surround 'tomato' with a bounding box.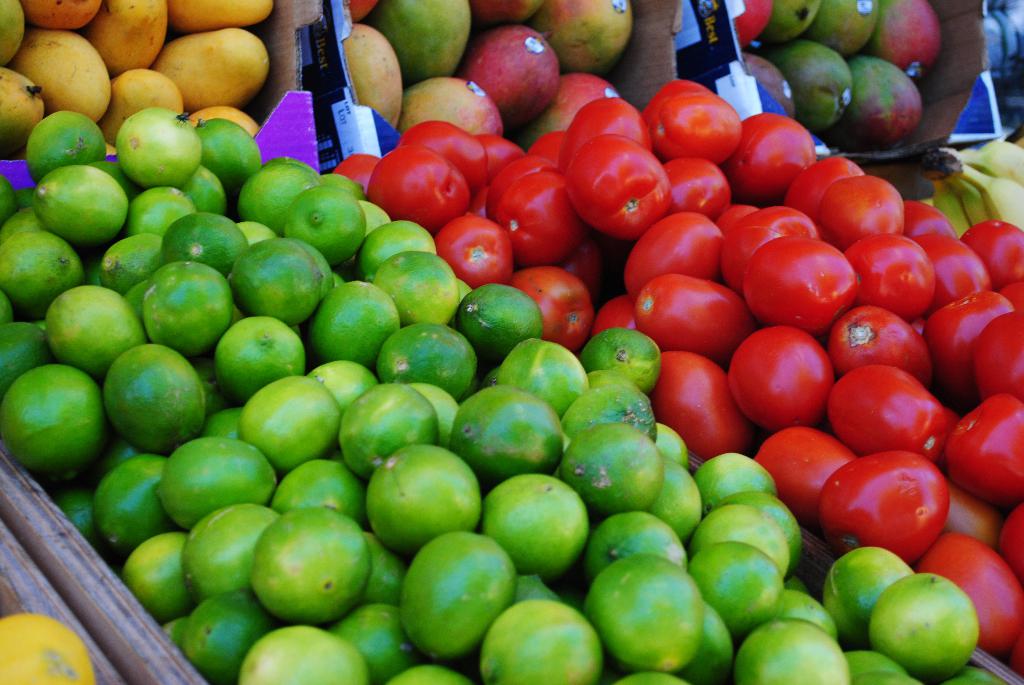
472 132 525 185.
